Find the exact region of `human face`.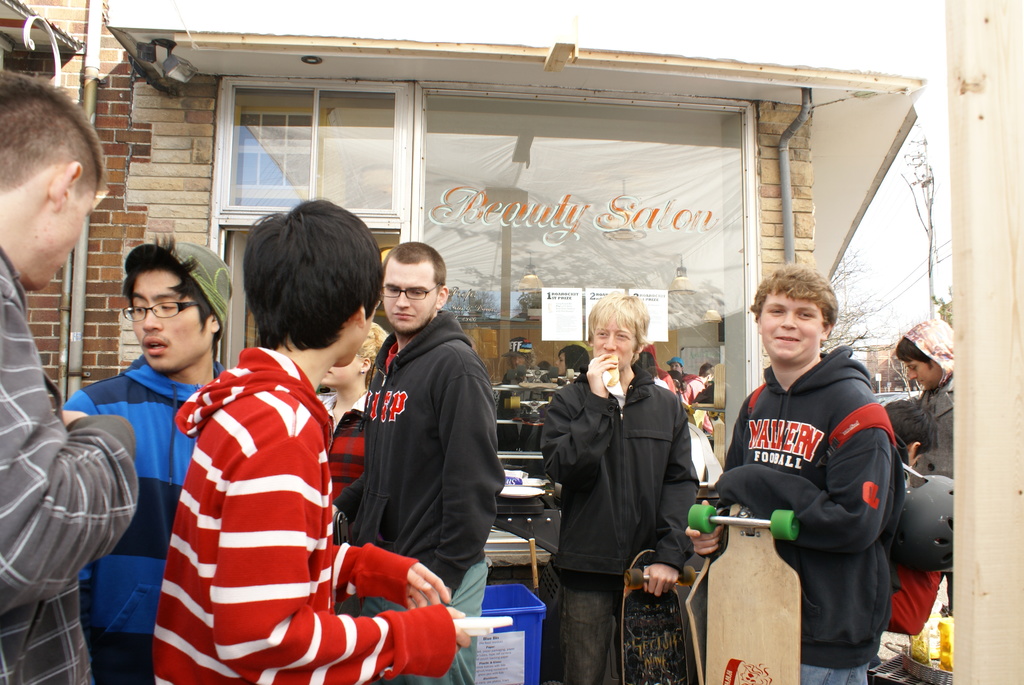
Exact region: [left=131, top=266, right=207, bottom=371].
